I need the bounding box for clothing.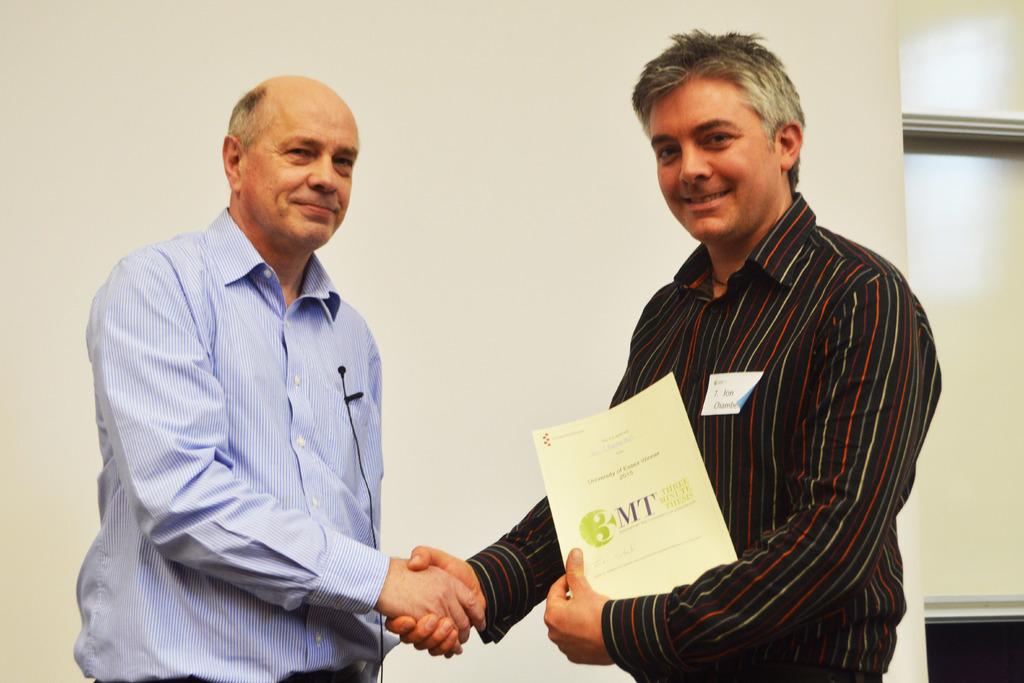
Here it is: bbox(463, 192, 942, 682).
